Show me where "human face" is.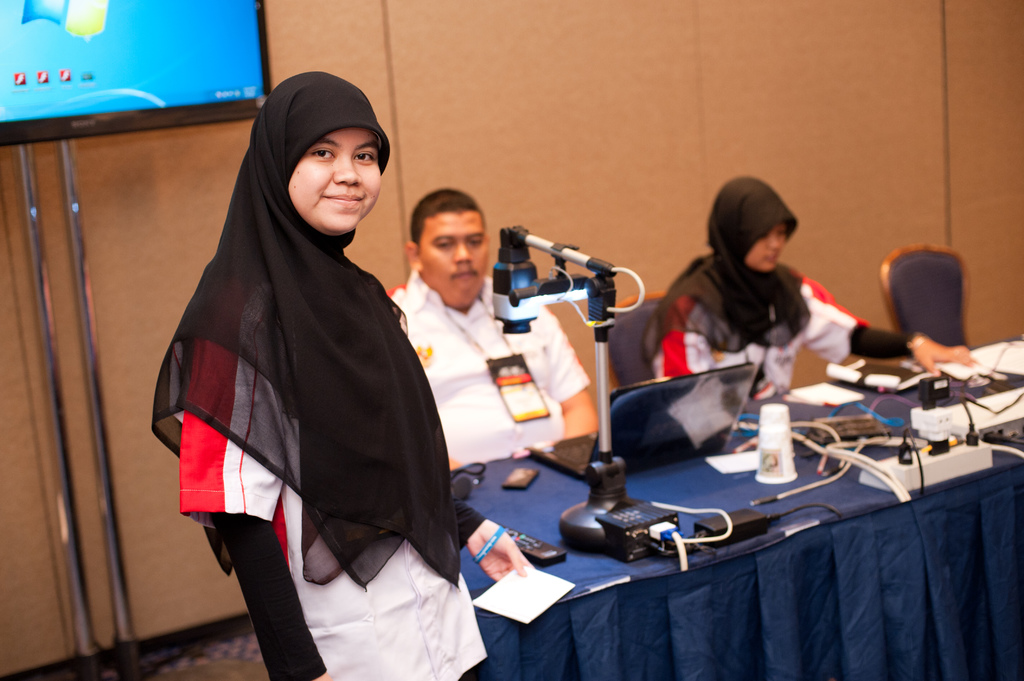
"human face" is at <region>746, 218, 792, 275</region>.
